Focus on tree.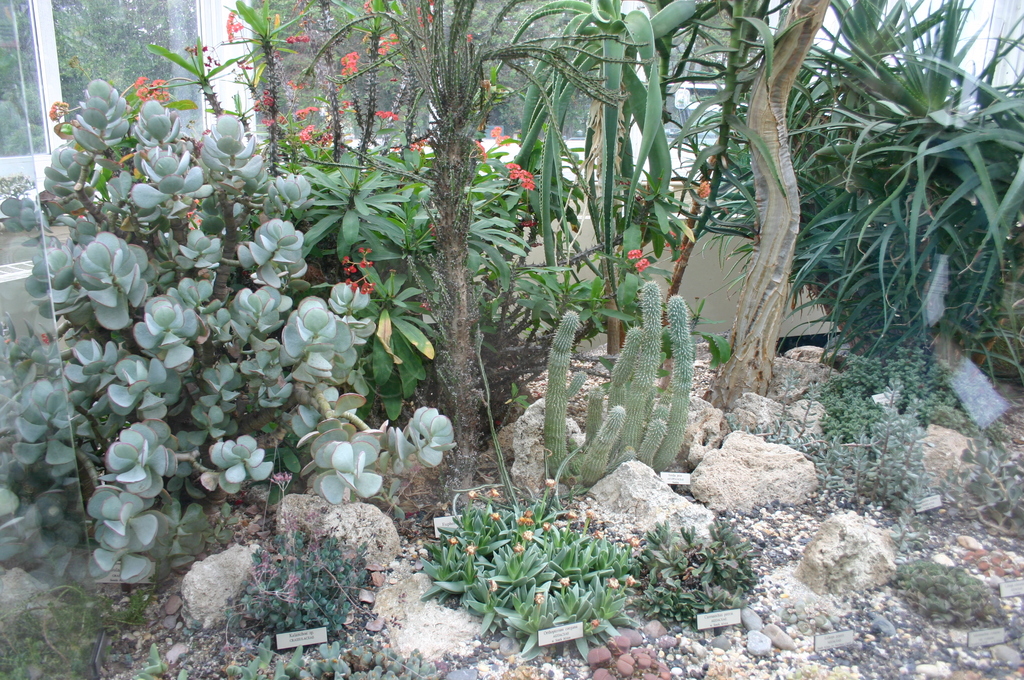
Focused at [687, 0, 829, 413].
